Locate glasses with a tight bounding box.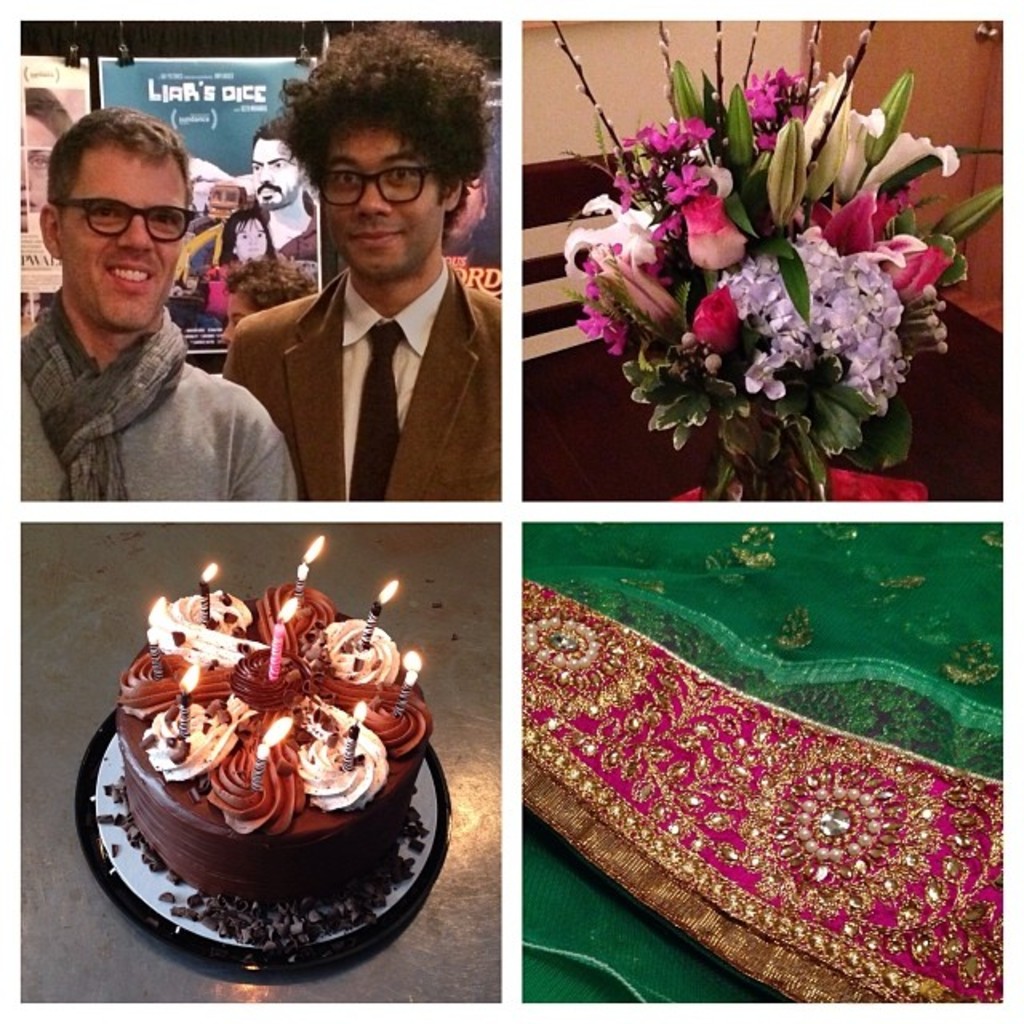
box=[309, 158, 424, 208].
